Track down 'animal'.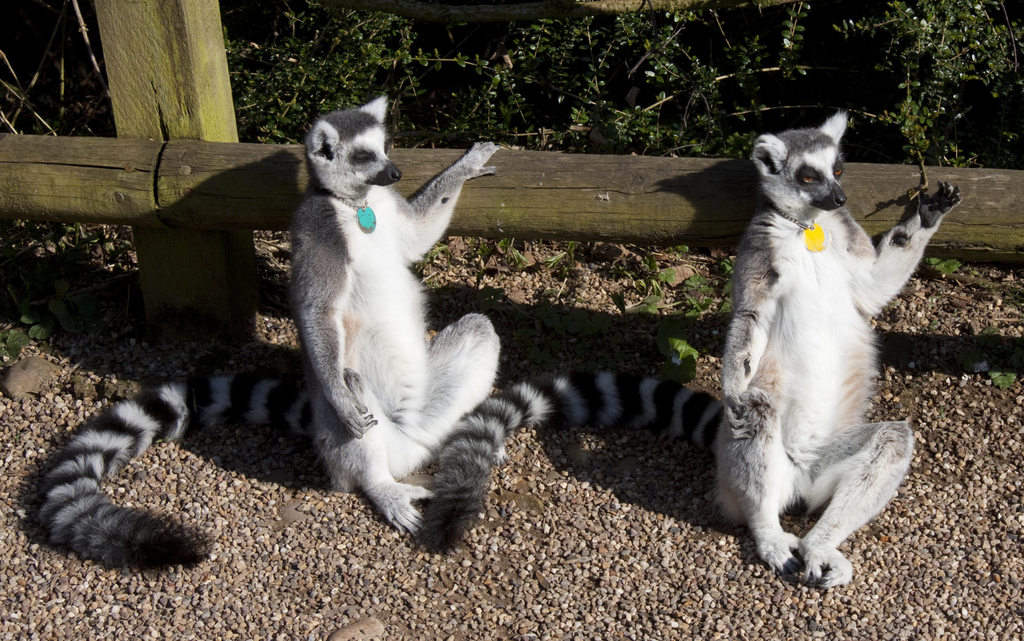
Tracked to region(24, 95, 500, 573).
